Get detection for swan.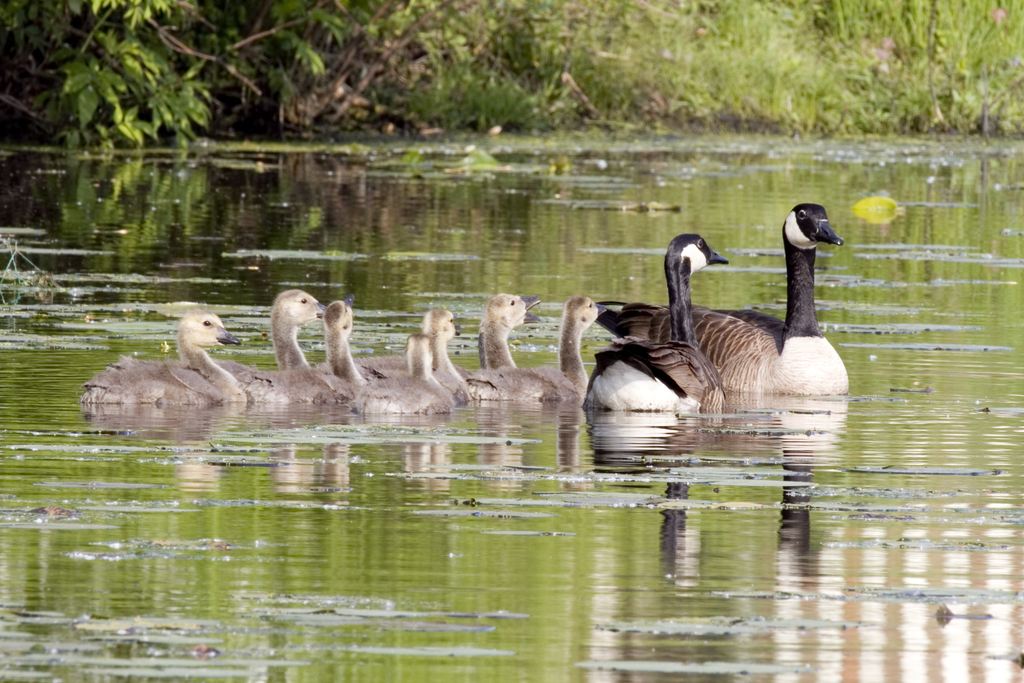
Detection: (x1=598, y1=201, x2=851, y2=399).
